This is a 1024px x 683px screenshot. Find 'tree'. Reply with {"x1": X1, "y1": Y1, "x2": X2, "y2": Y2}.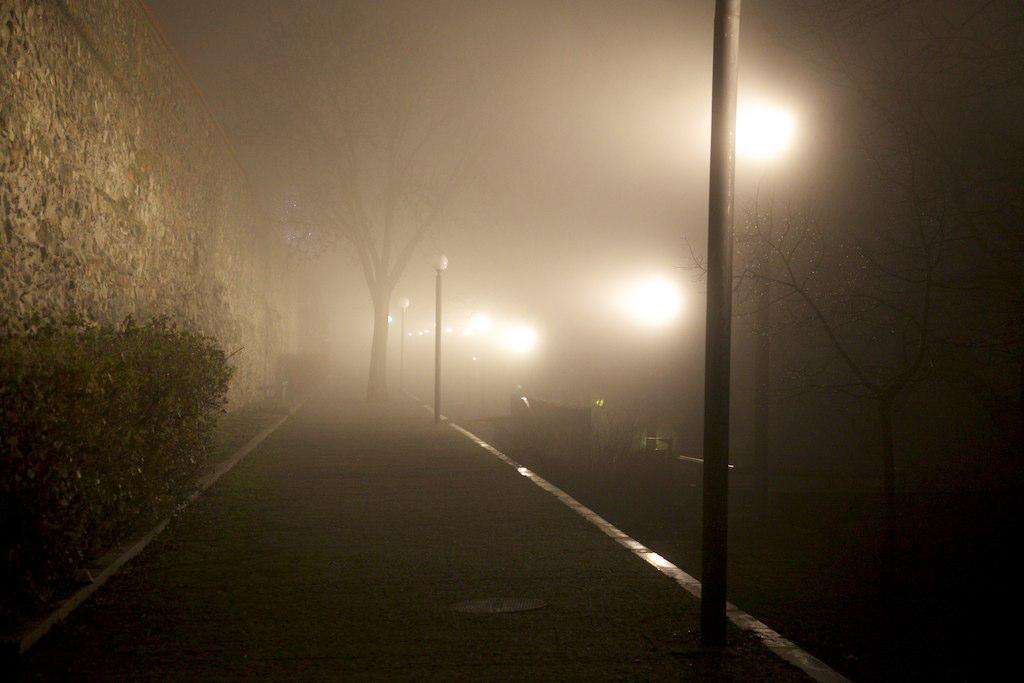
{"x1": 766, "y1": 0, "x2": 1023, "y2": 596}.
